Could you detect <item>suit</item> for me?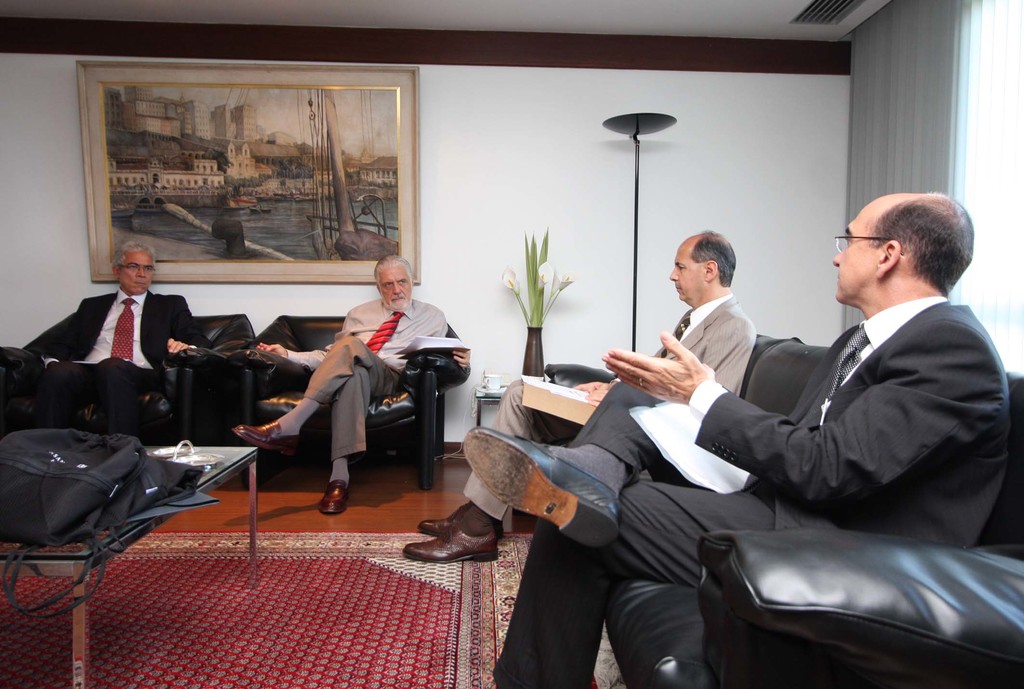
Detection result: rect(463, 293, 756, 519).
